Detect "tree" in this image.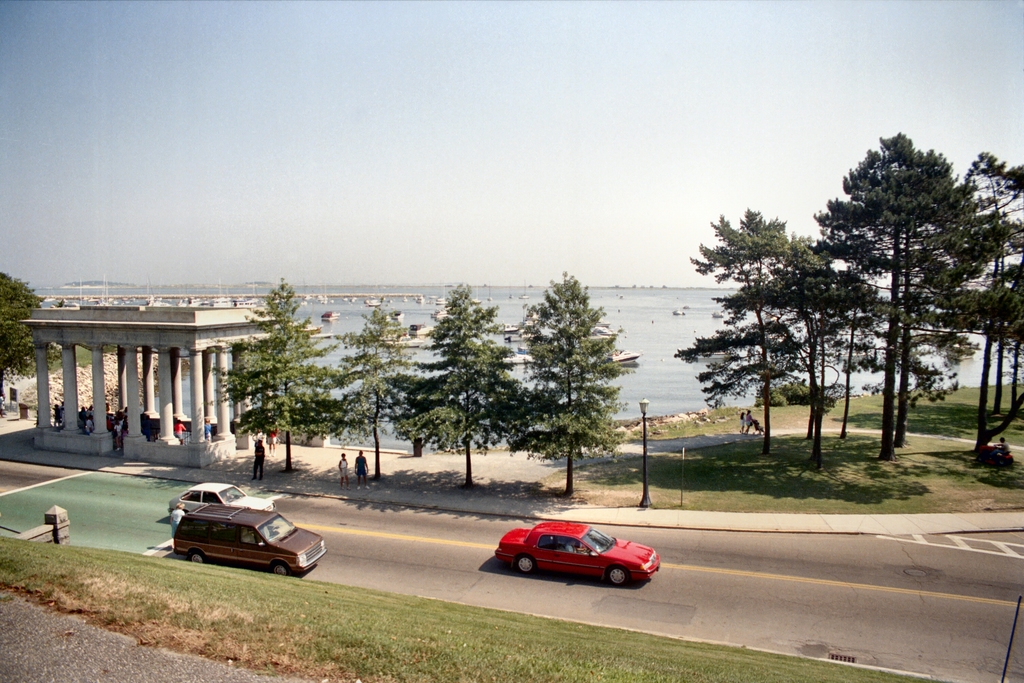
Detection: (210, 277, 350, 476).
